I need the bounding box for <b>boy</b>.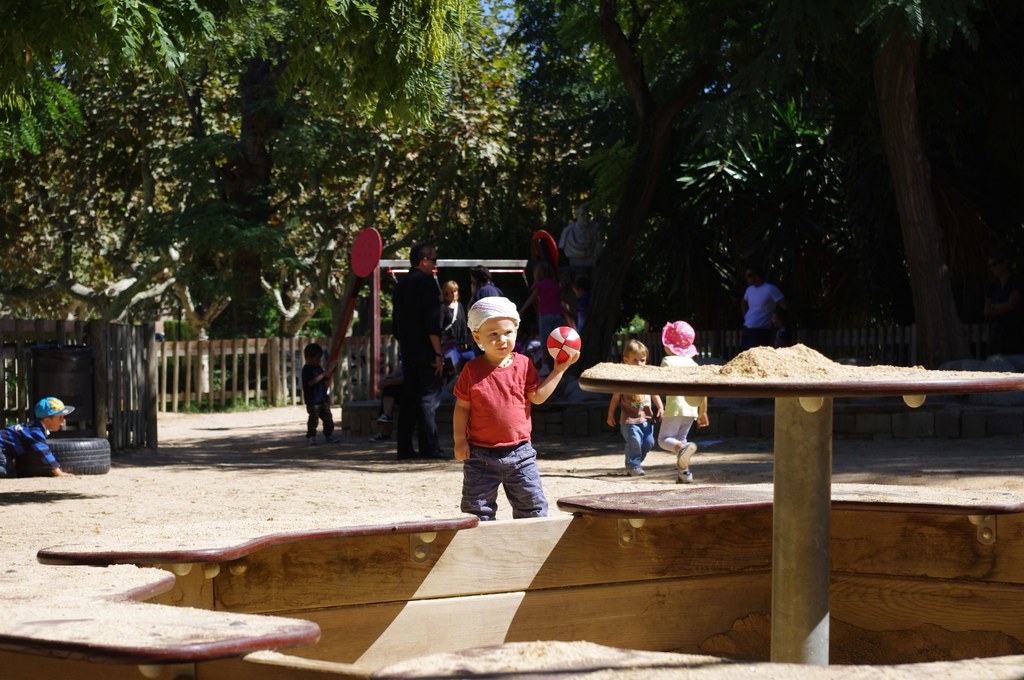
Here it is: pyautogui.locateOnScreen(603, 340, 666, 480).
